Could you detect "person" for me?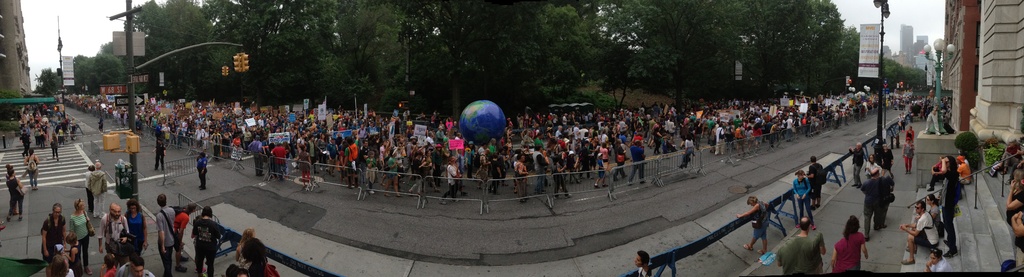
Detection result: x1=775, y1=213, x2=824, y2=276.
